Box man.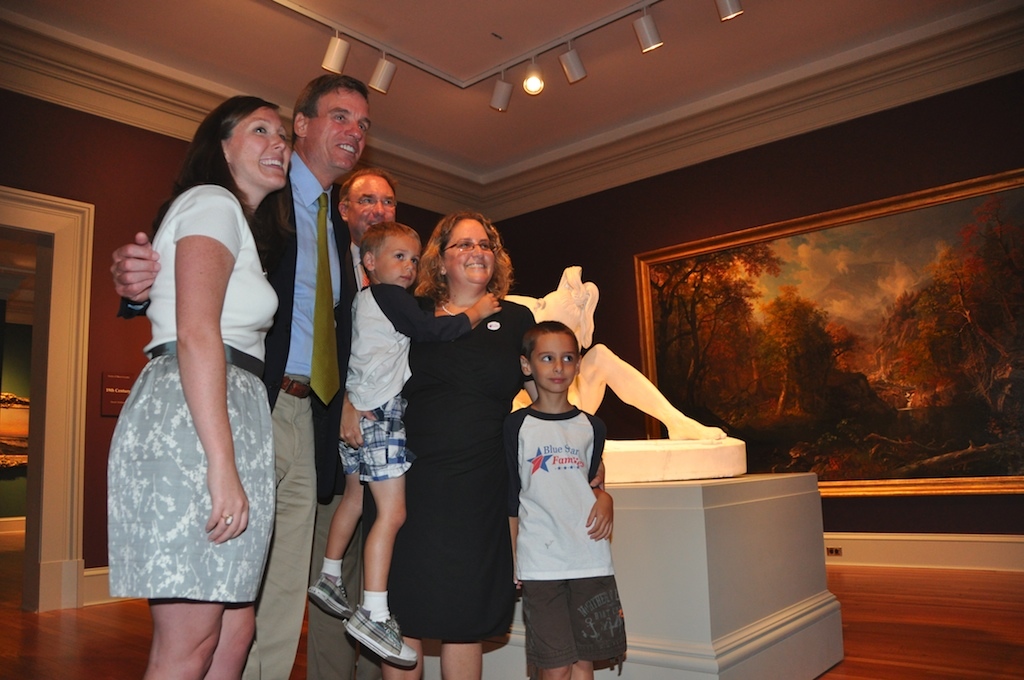
329/169/401/429.
